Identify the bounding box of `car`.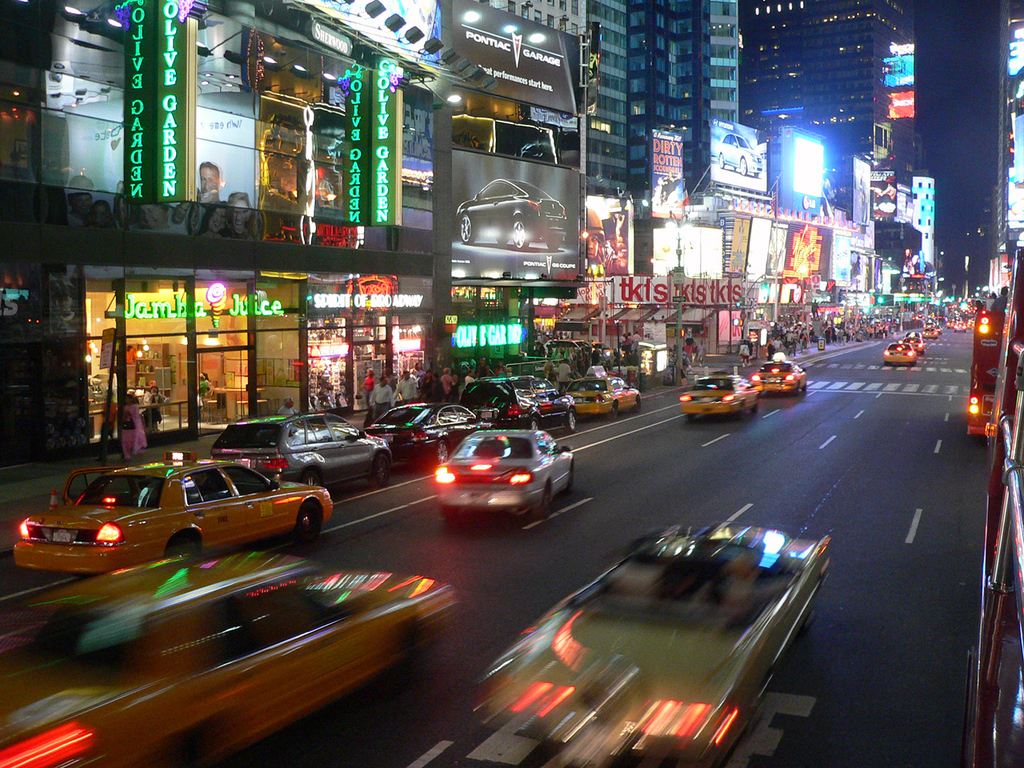
(x1=430, y1=431, x2=575, y2=518).
